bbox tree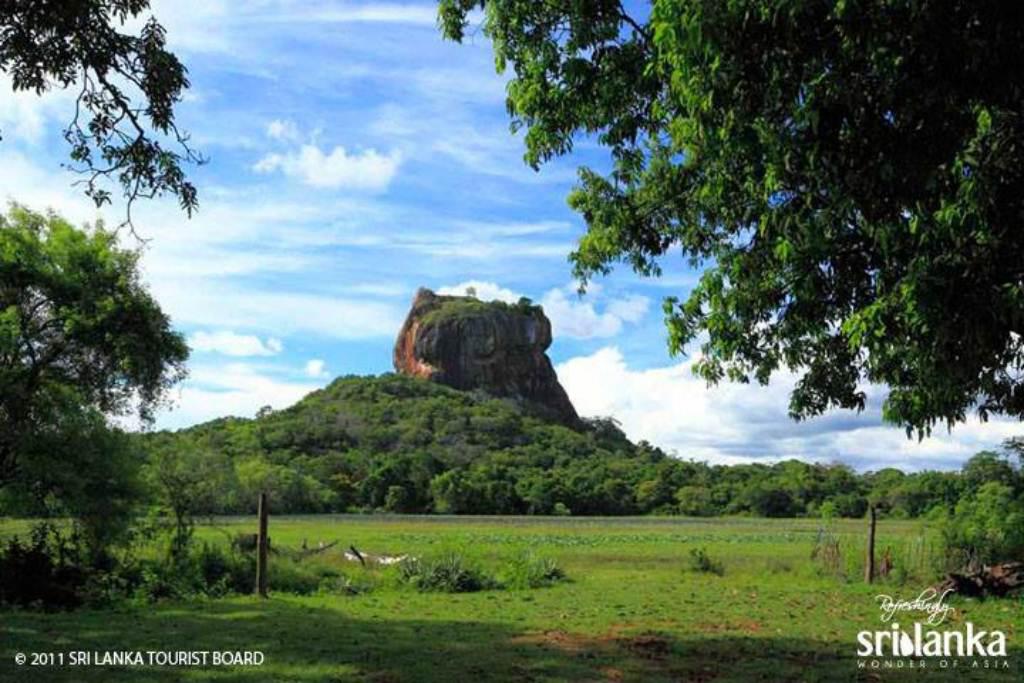
945:488:1023:555
